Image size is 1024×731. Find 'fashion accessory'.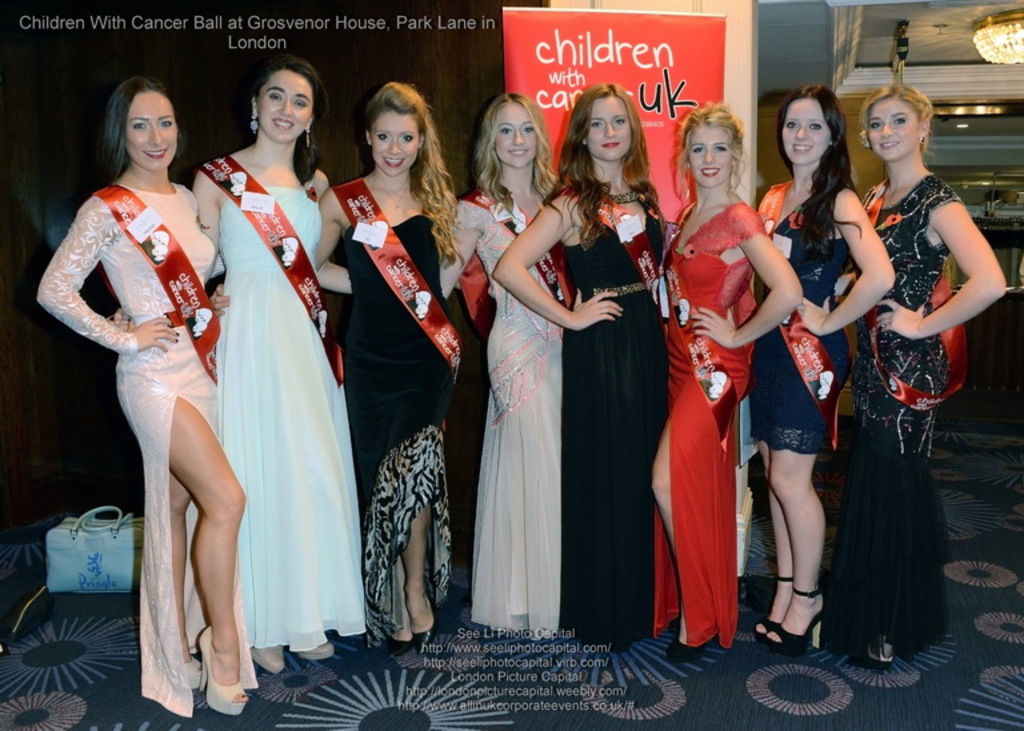
(668,619,677,632).
